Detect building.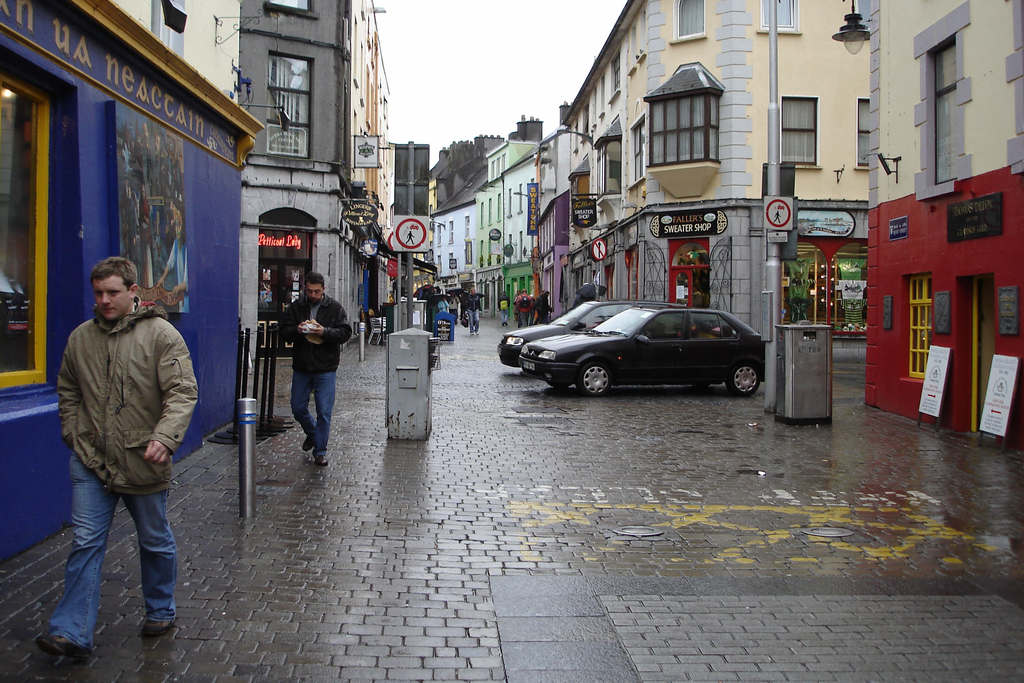
Detected at (0, 0, 237, 559).
